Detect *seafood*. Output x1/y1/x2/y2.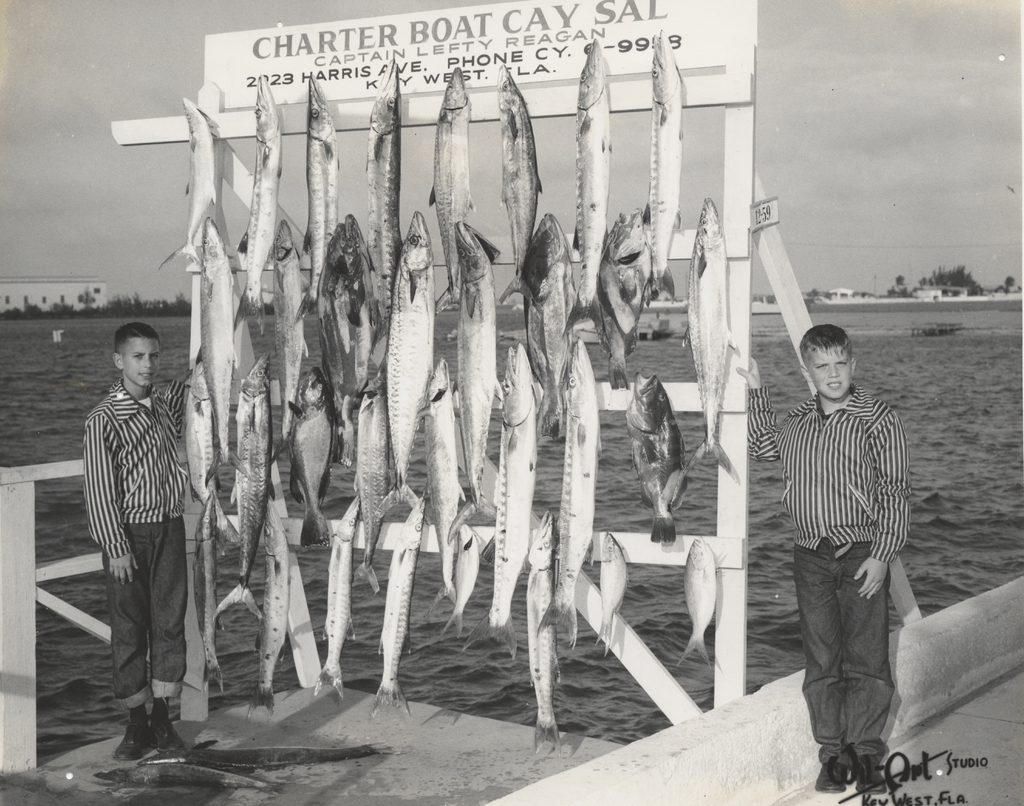
94/768/276/786.
